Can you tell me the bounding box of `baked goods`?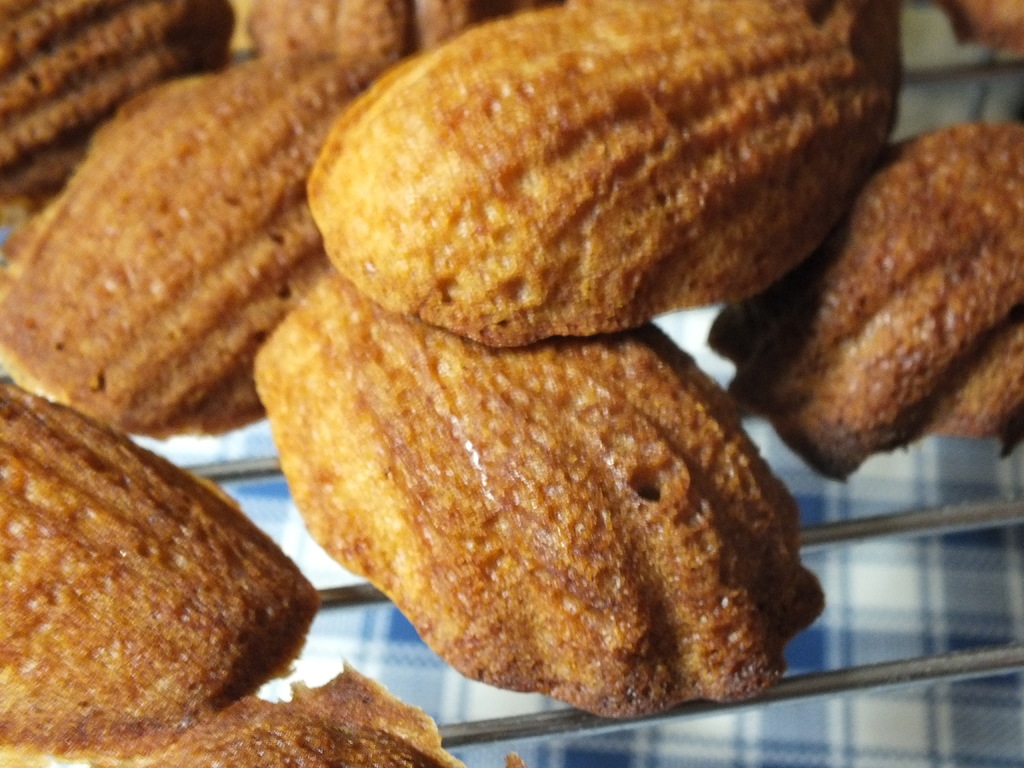
301/0/908/353.
